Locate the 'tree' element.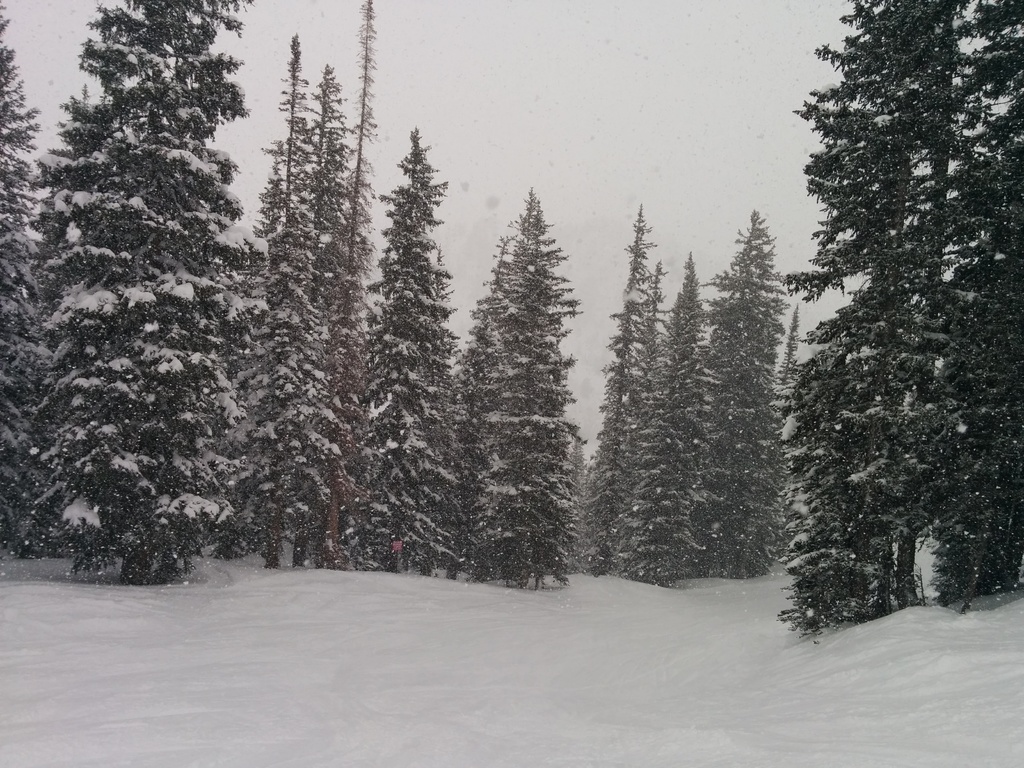
Element bbox: select_region(288, 45, 345, 574).
